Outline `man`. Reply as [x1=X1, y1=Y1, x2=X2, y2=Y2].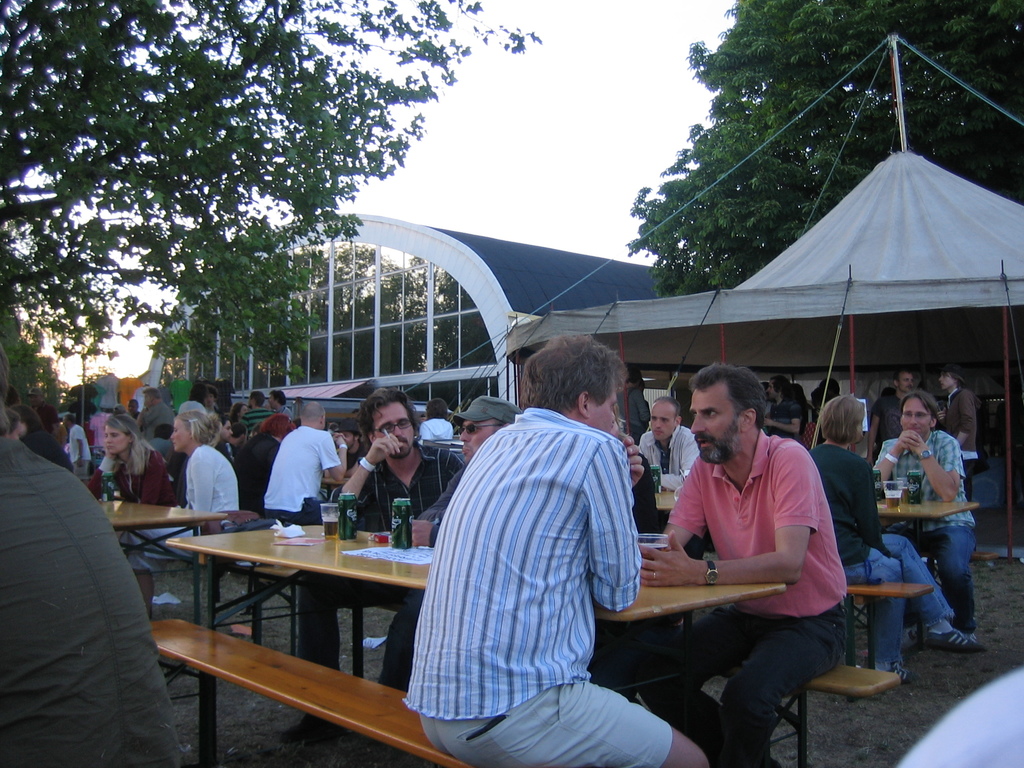
[x1=139, y1=389, x2=173, y2=437].
